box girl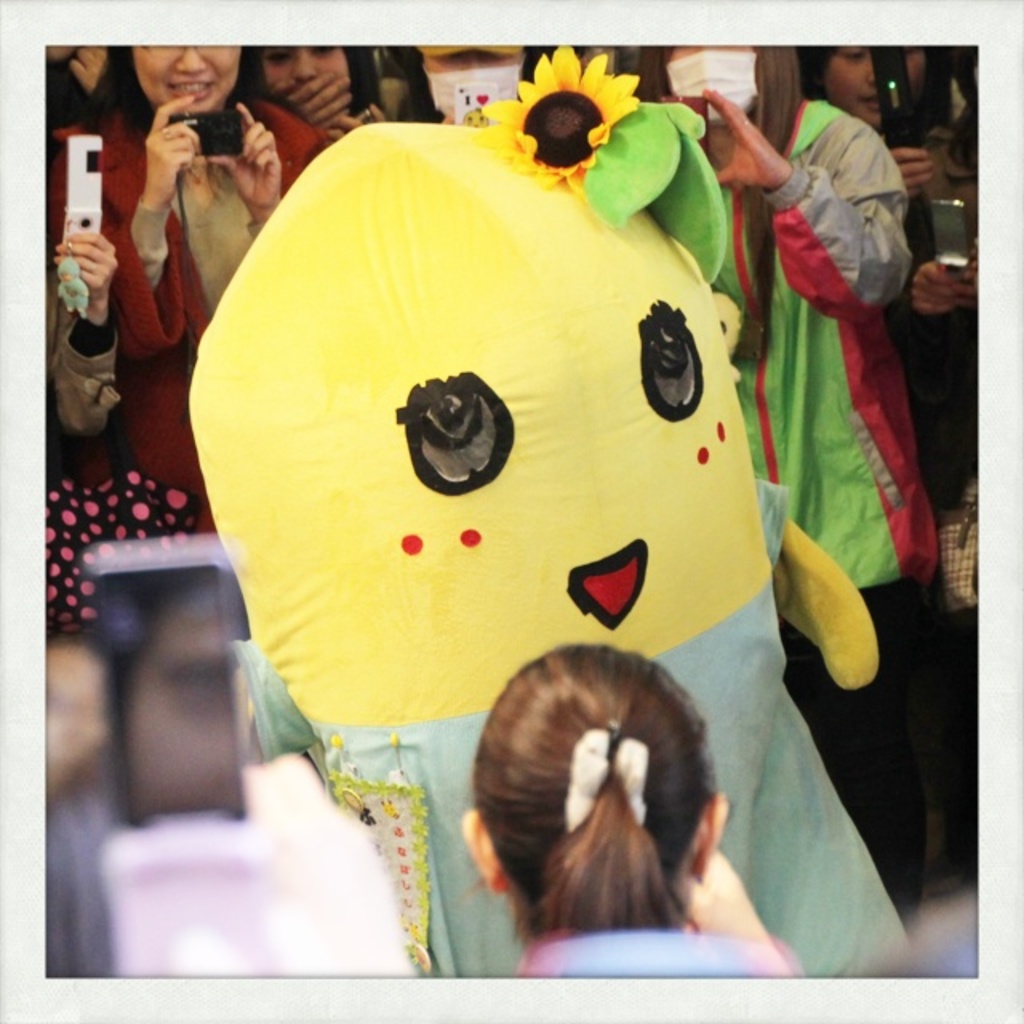
crop(802, 46, 978, 915)
